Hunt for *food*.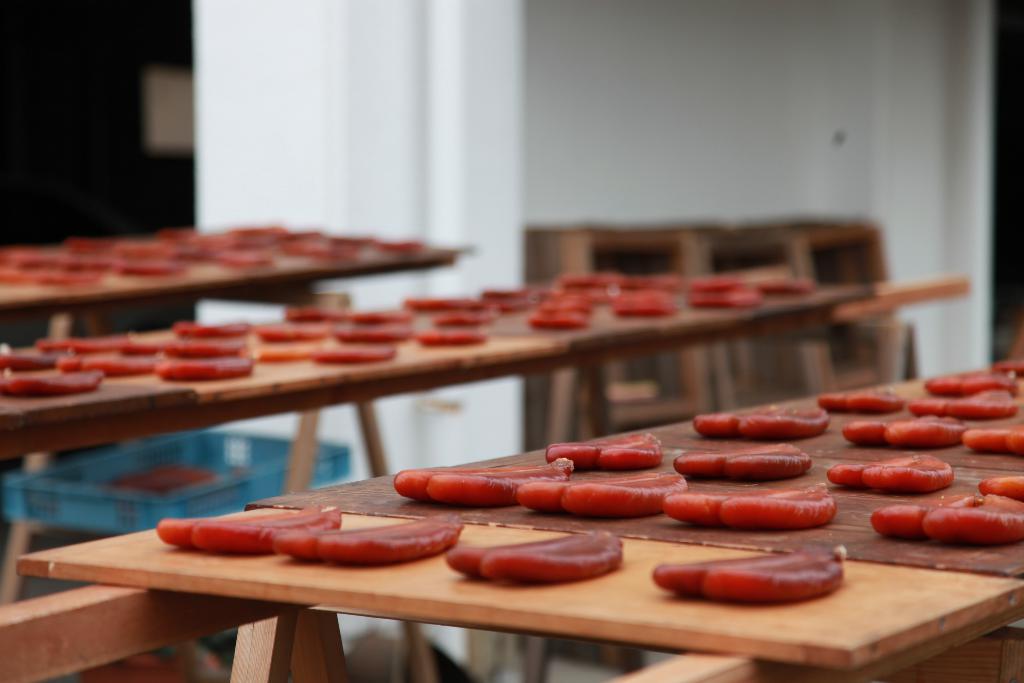
Hunted down at Rect(817, 389, 902, 411).
